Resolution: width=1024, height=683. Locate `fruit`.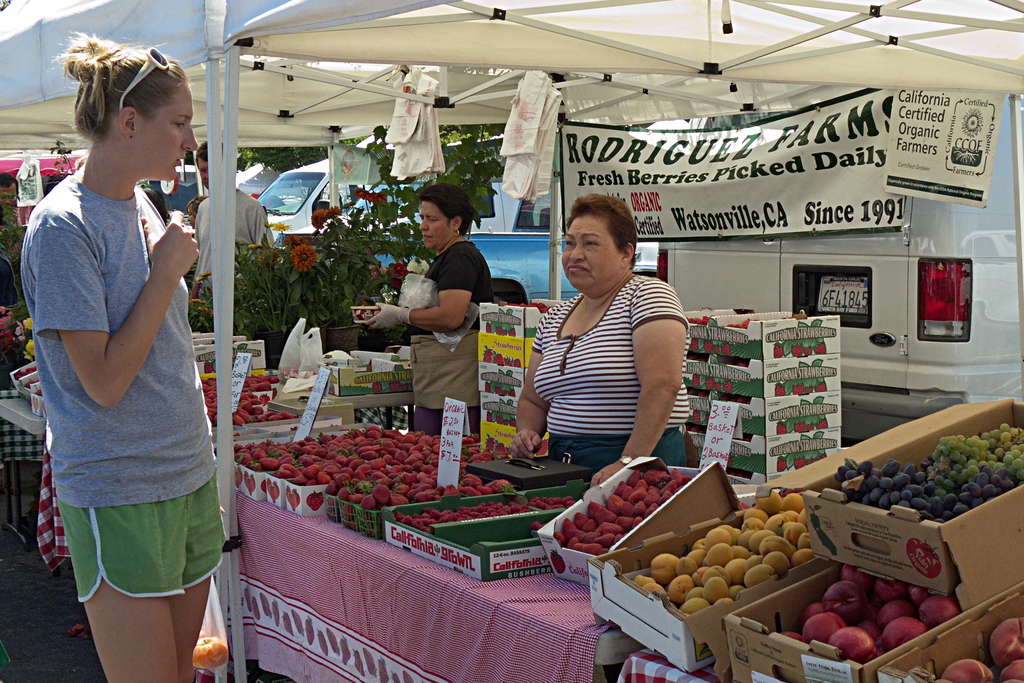
305/493/326/511.
